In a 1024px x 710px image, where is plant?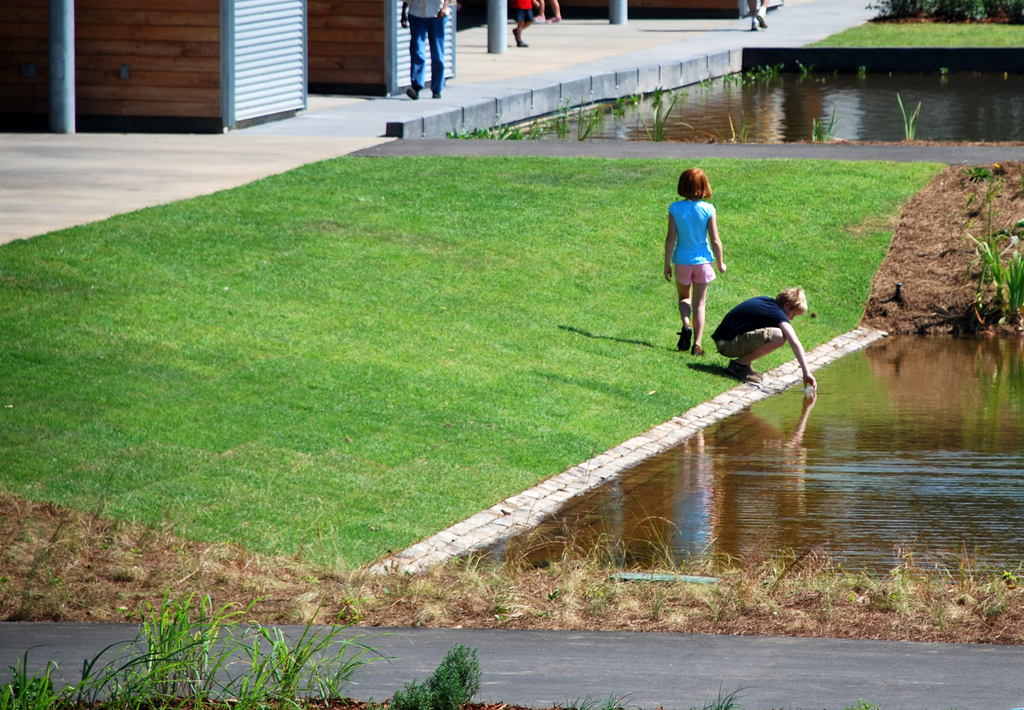
(960,163,1023,326).
